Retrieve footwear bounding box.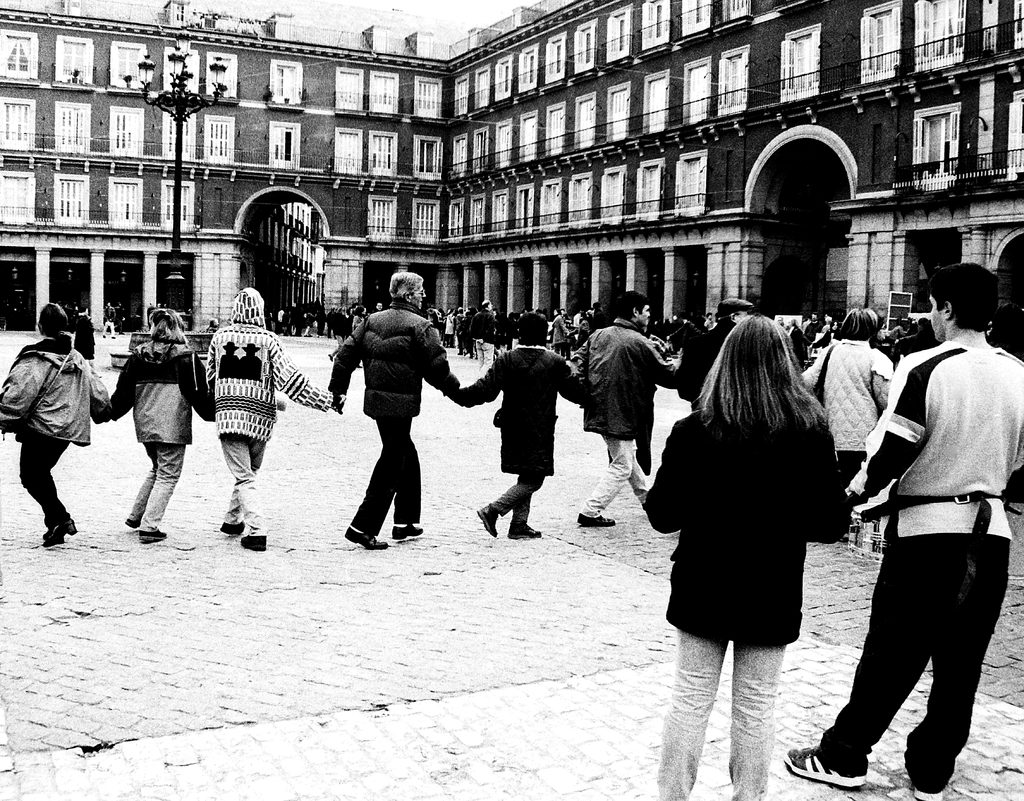
Bounding box: box=[346, 530, 392, 549].
